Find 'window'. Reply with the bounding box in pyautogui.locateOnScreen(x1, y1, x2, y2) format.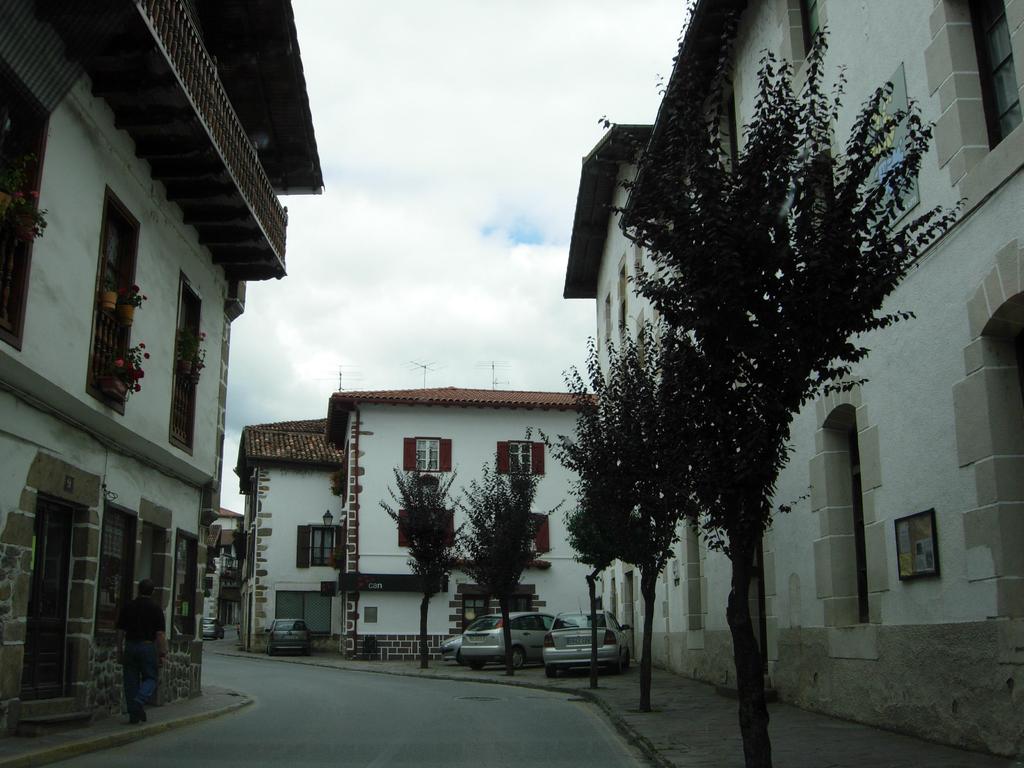
pyautogui.locateOnScreen(296, 527, 351, 569).
